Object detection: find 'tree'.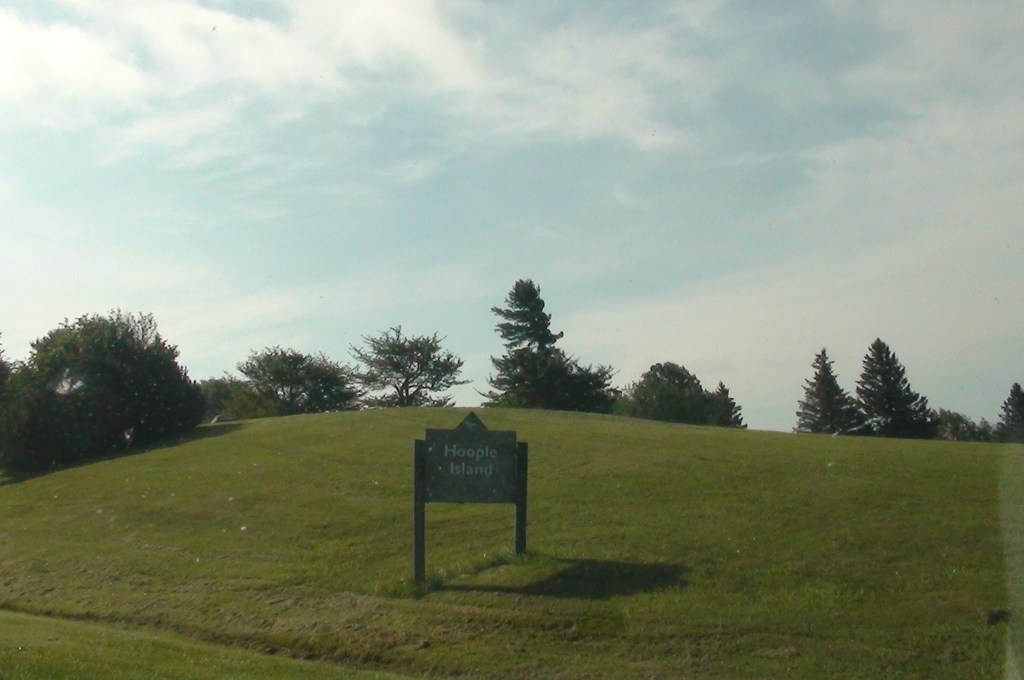
box=[989, 381, 1023, 445].
